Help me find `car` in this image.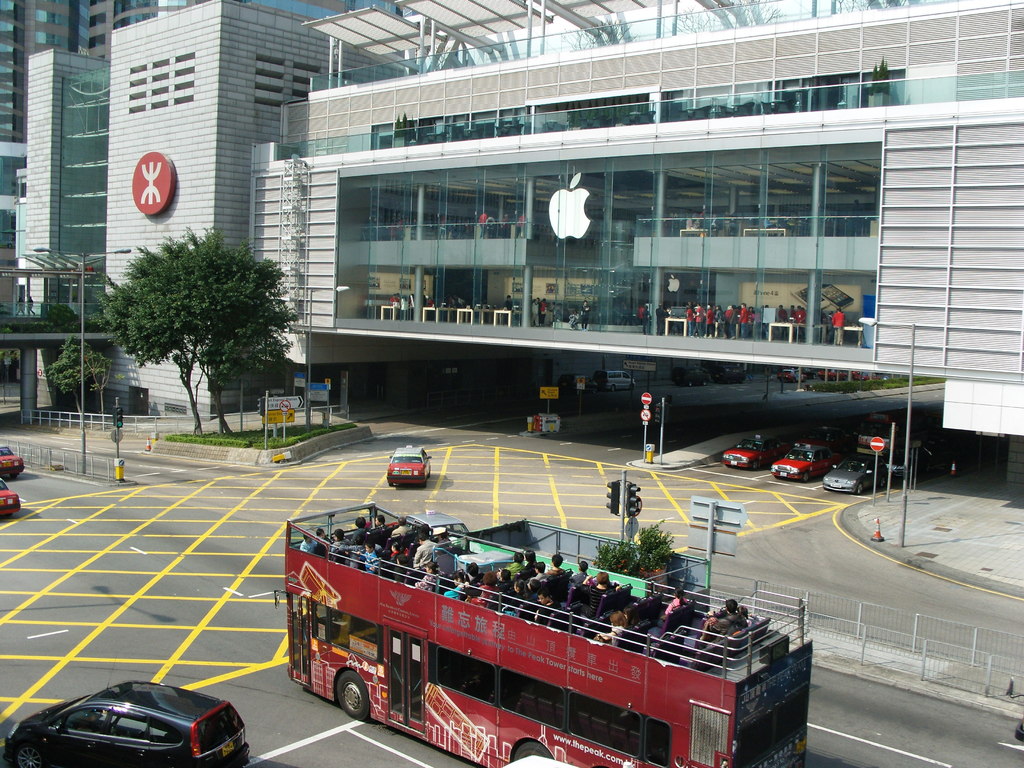
Found it: x1=771 y1=445 x2=842 y2=481.
